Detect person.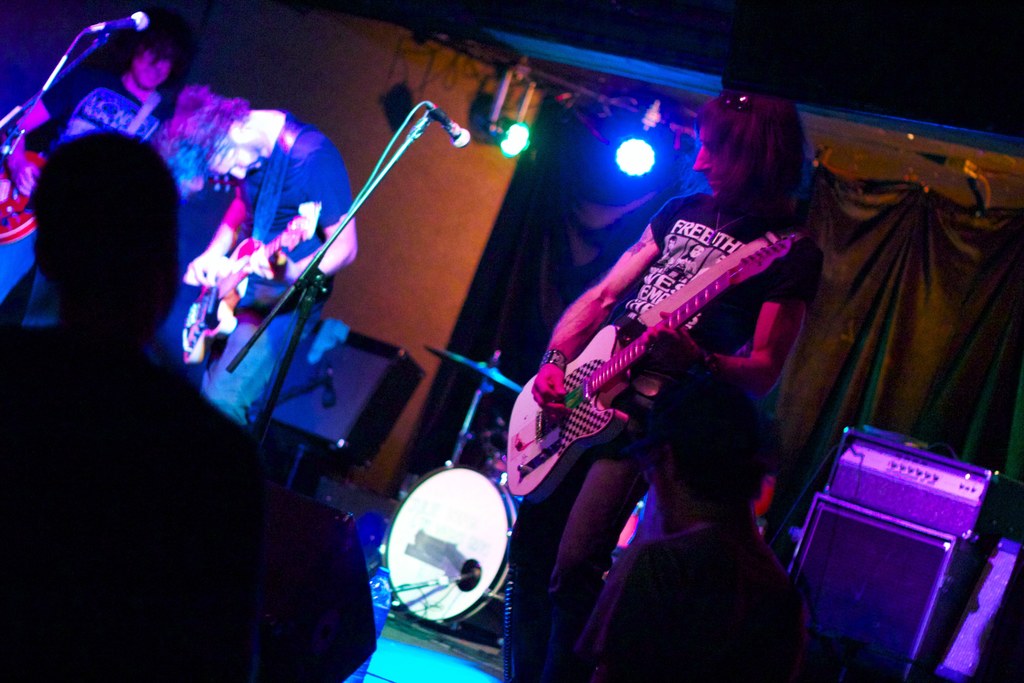
Detected at [left=601, top=416, right=792, bottom=578].
